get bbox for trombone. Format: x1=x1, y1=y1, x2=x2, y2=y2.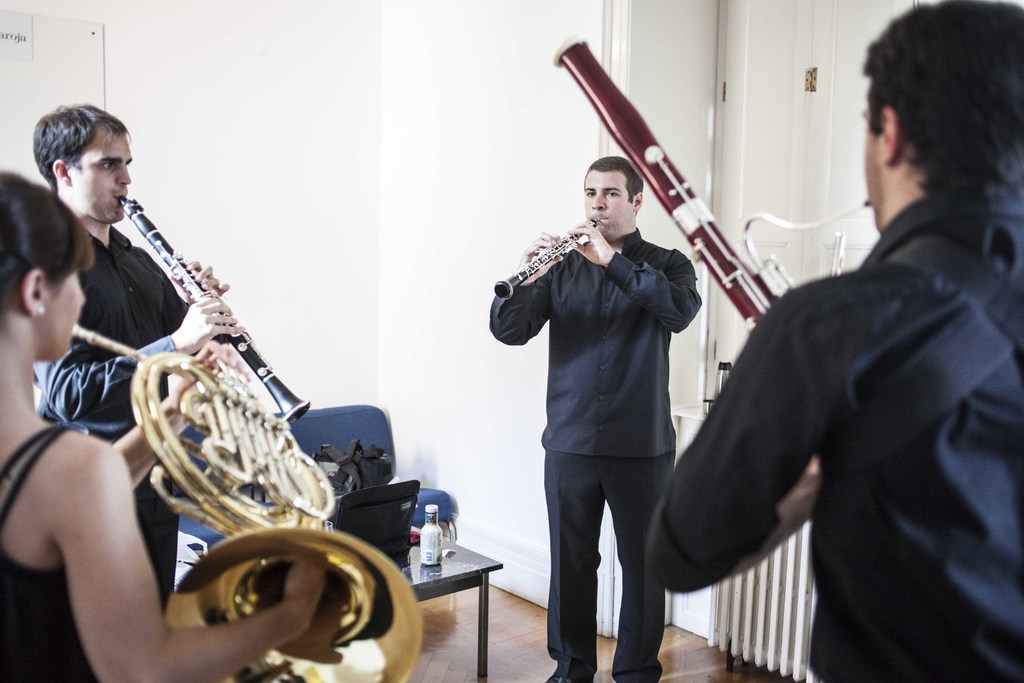
x1=118, y1=198, x2=310, y2=424.
